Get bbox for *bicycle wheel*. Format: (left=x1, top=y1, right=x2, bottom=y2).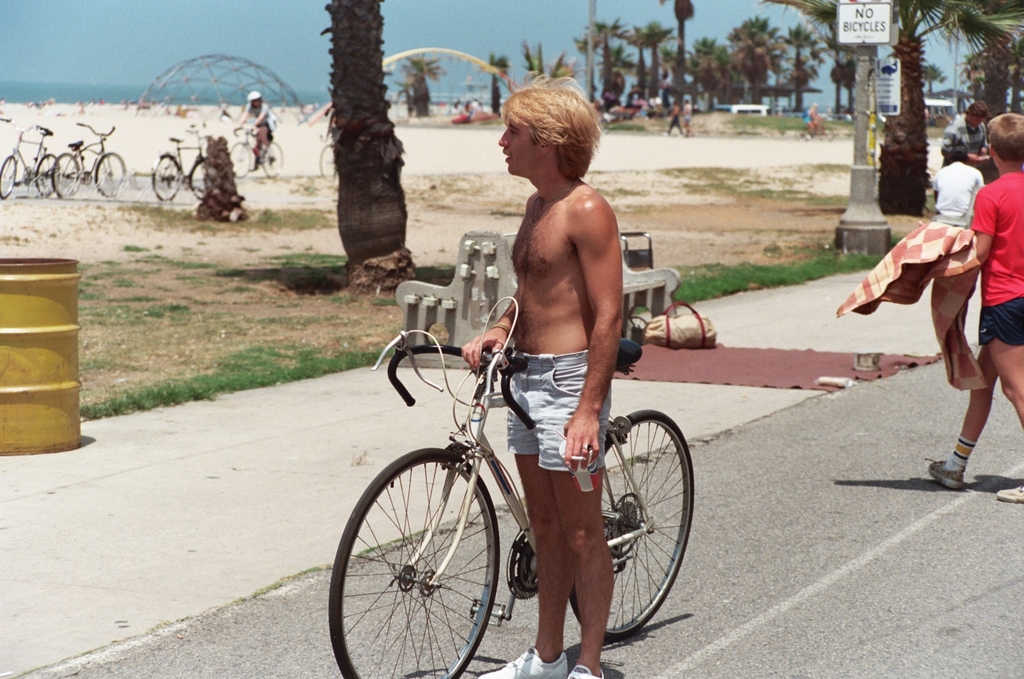
(left=567, top=411, right=694, bottom=644).
